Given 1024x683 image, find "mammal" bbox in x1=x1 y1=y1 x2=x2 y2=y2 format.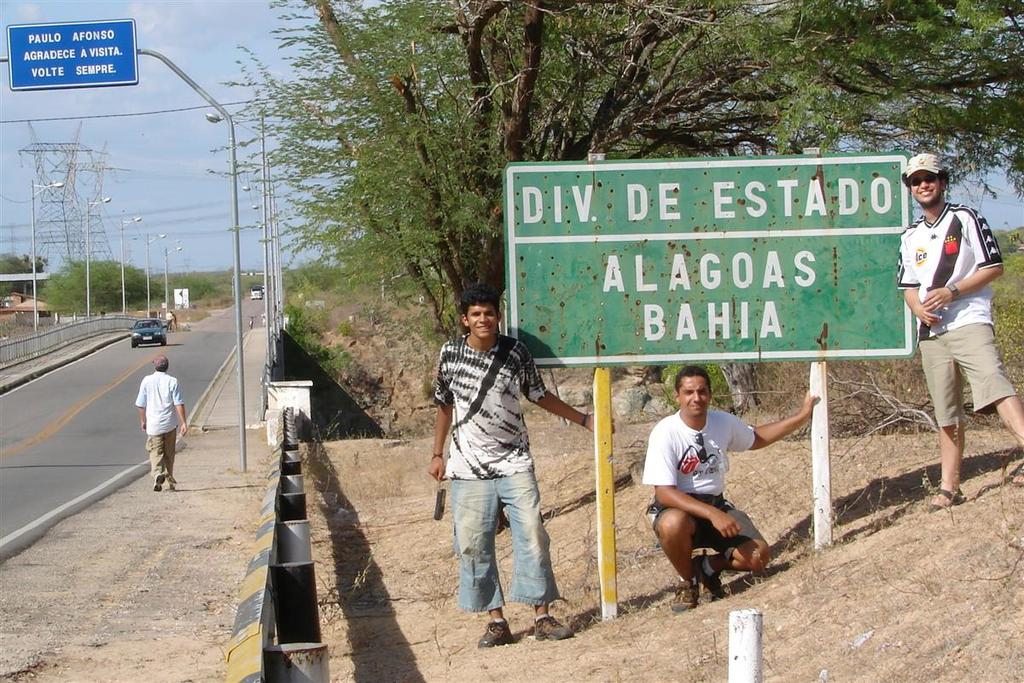
x1=899 y1=150 x2=1023 y2=513.
